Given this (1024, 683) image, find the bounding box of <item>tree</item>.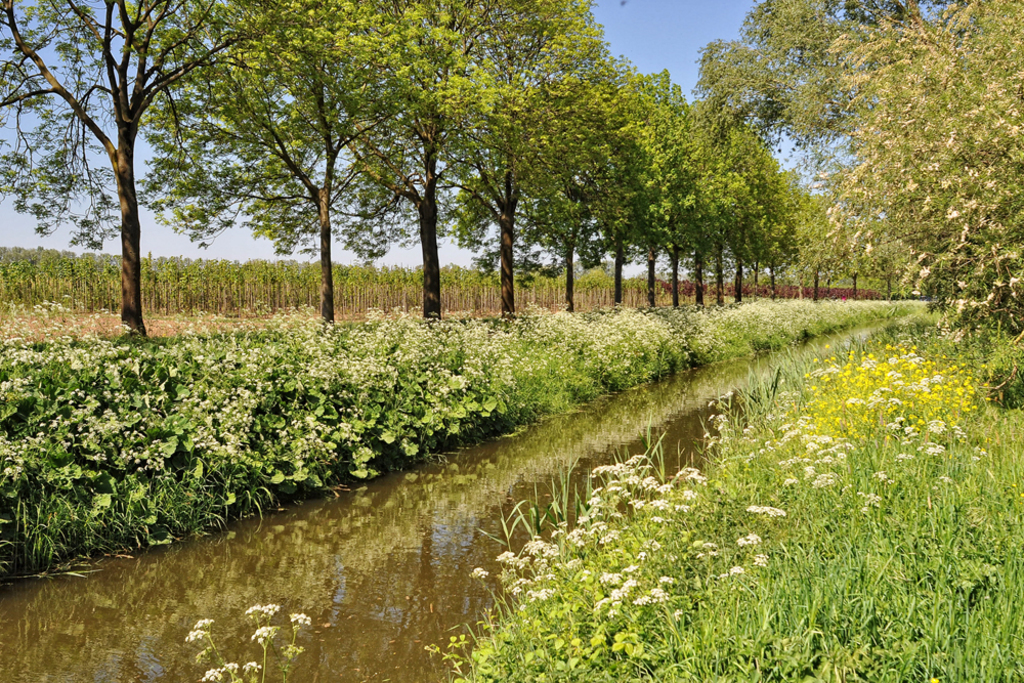
box(139, 0, 503, 335).
